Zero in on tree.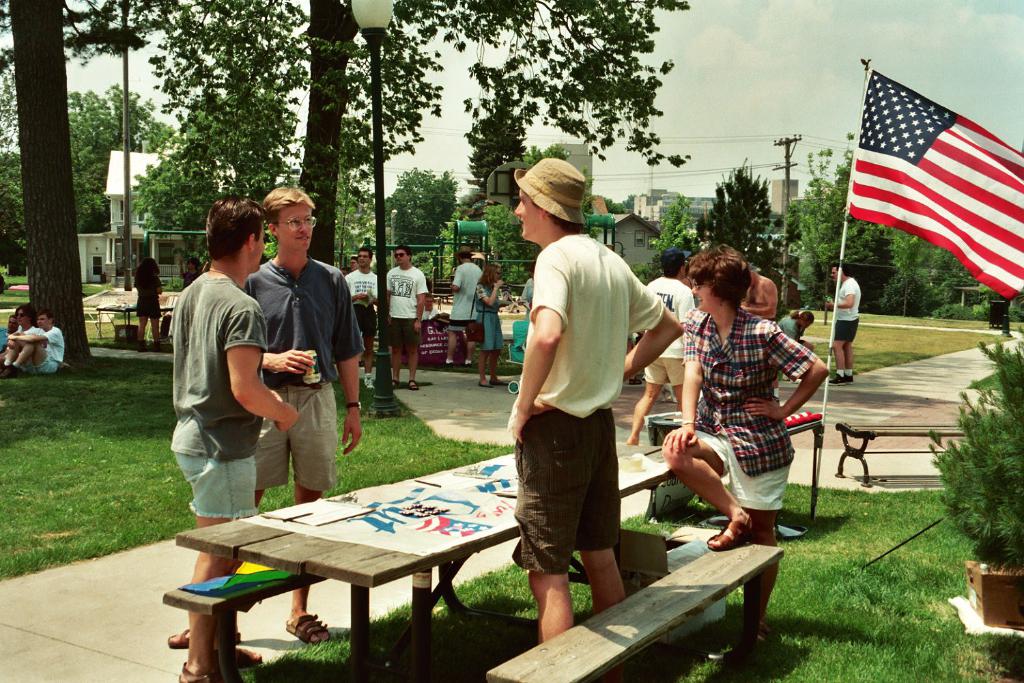
Zeroed in: <box>366,0,686,309</box>.
